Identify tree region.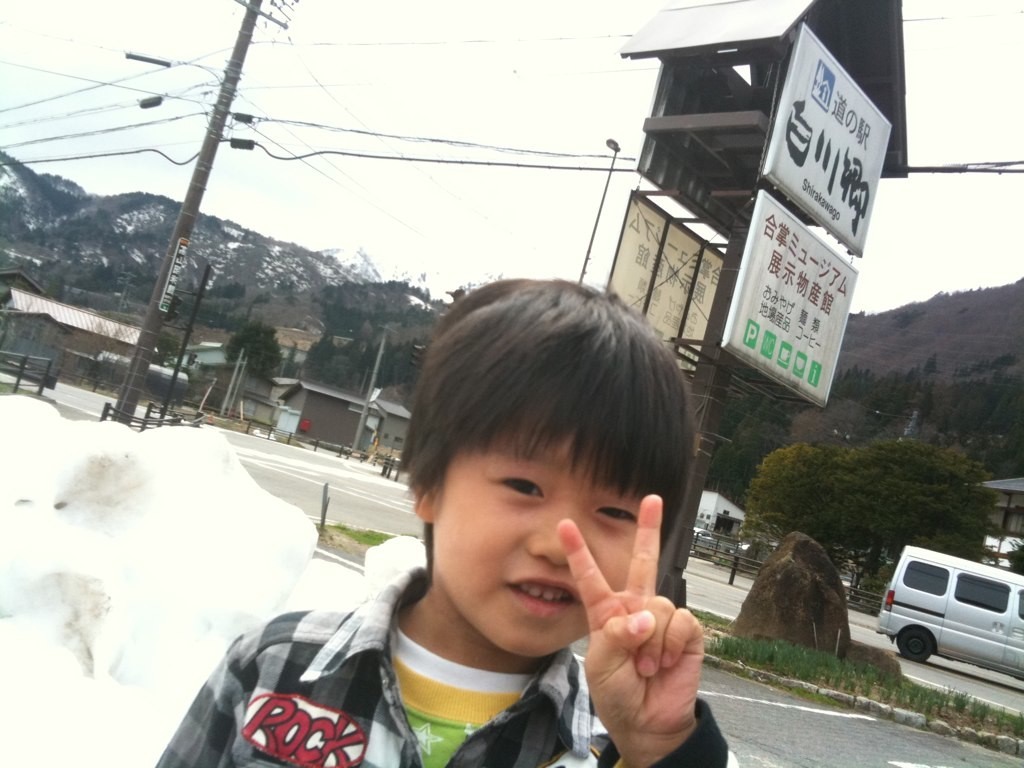
Region: box=[82, 319, 136, 389].
